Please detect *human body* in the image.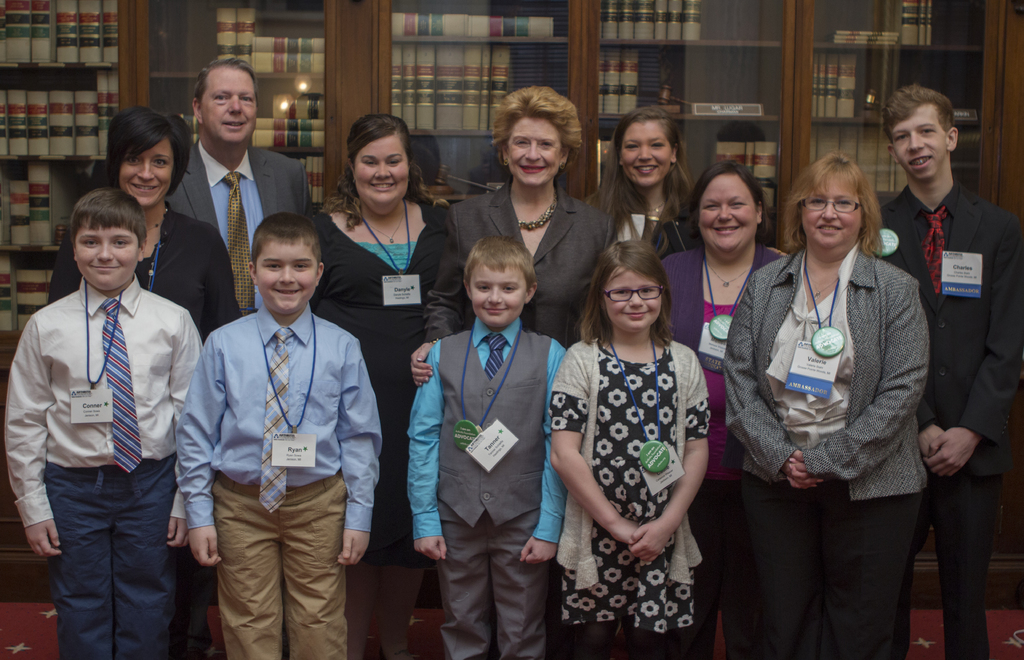
<region>723, 156, 929, 659</region>.
